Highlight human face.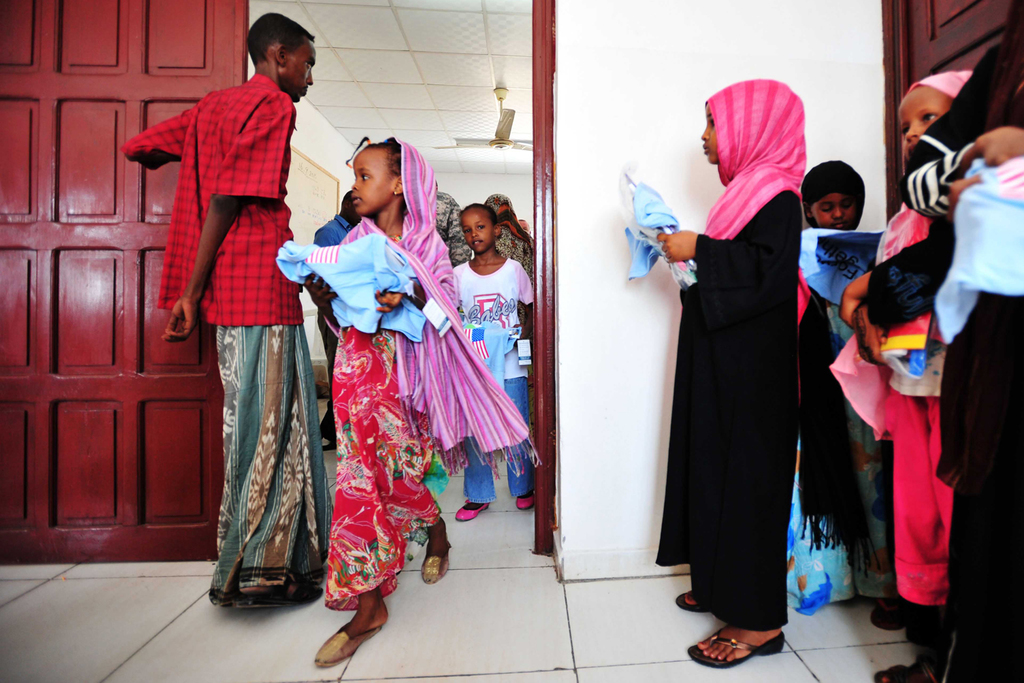
Highlighted region: bbox=(283, 42, 319, 100).
